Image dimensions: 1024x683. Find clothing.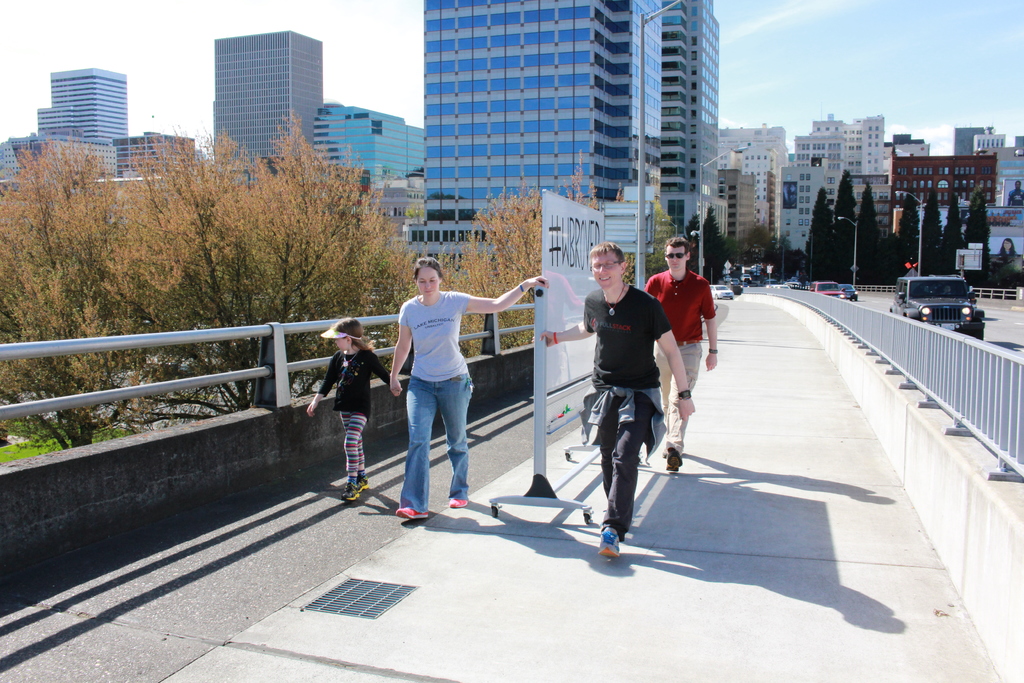
BBox(333, 420, 364, 491).
